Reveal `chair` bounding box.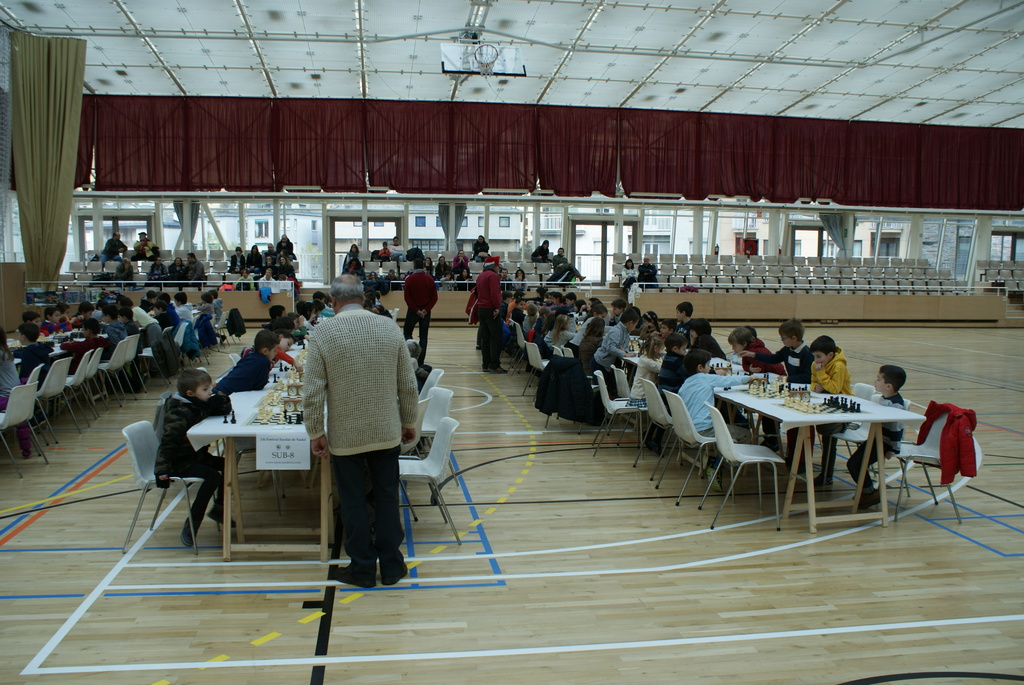
Revealed: 877/399/976/531.
